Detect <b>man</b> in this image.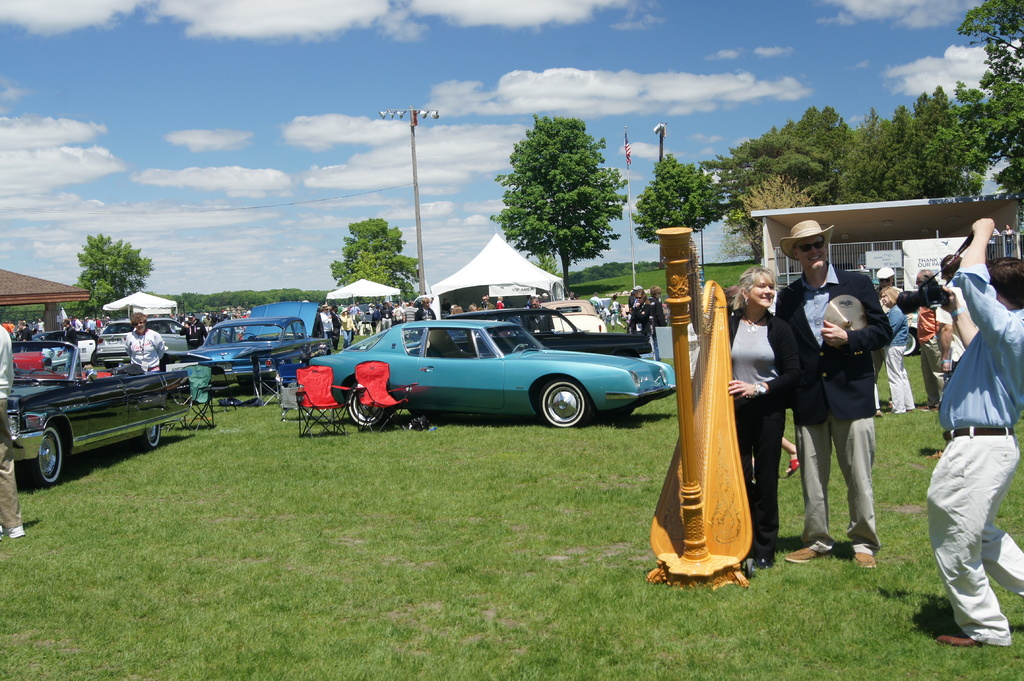
Detection: {"x1": 630, "y1": 289, "x2": 662, "y2": 364}.
